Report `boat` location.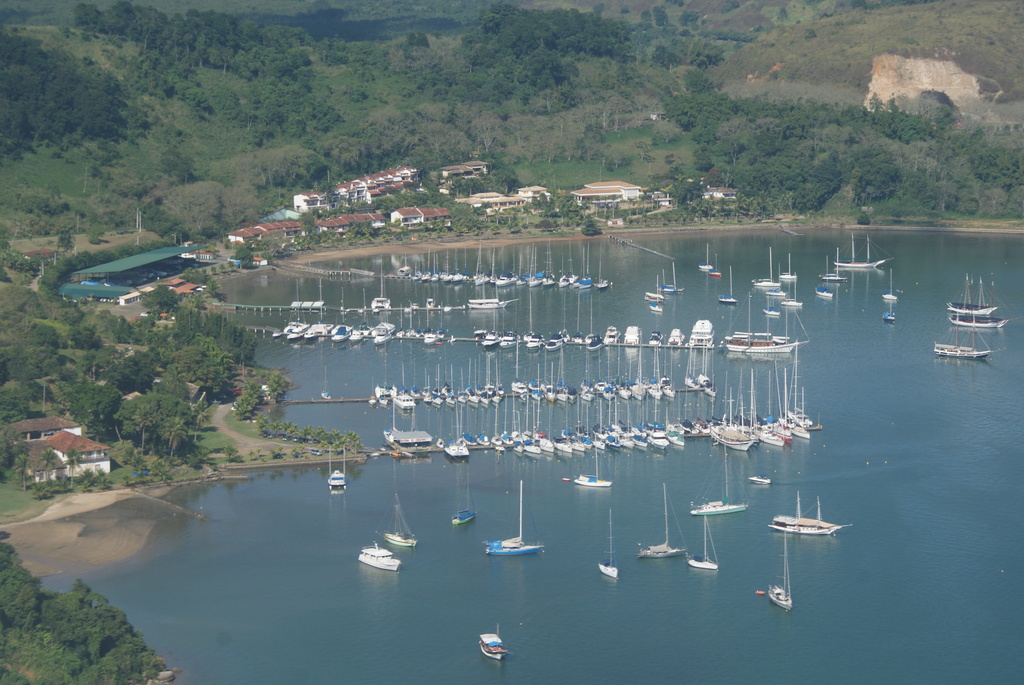
Report: 887:301:898:320.
